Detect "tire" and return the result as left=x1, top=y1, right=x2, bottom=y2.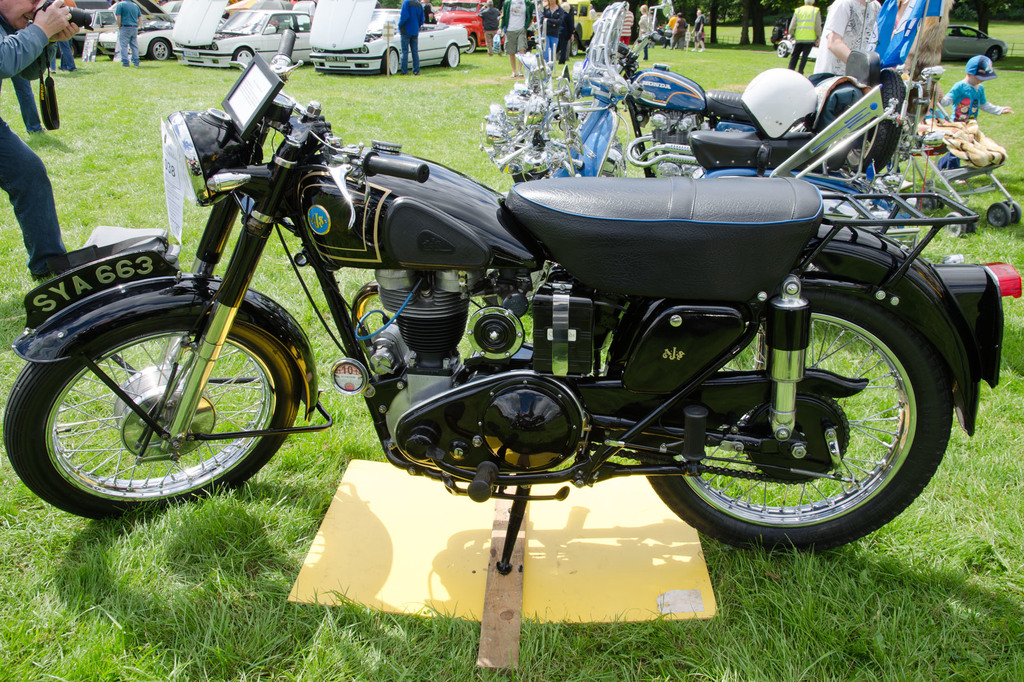
left=641, top=291, right=953, bottom=556.
